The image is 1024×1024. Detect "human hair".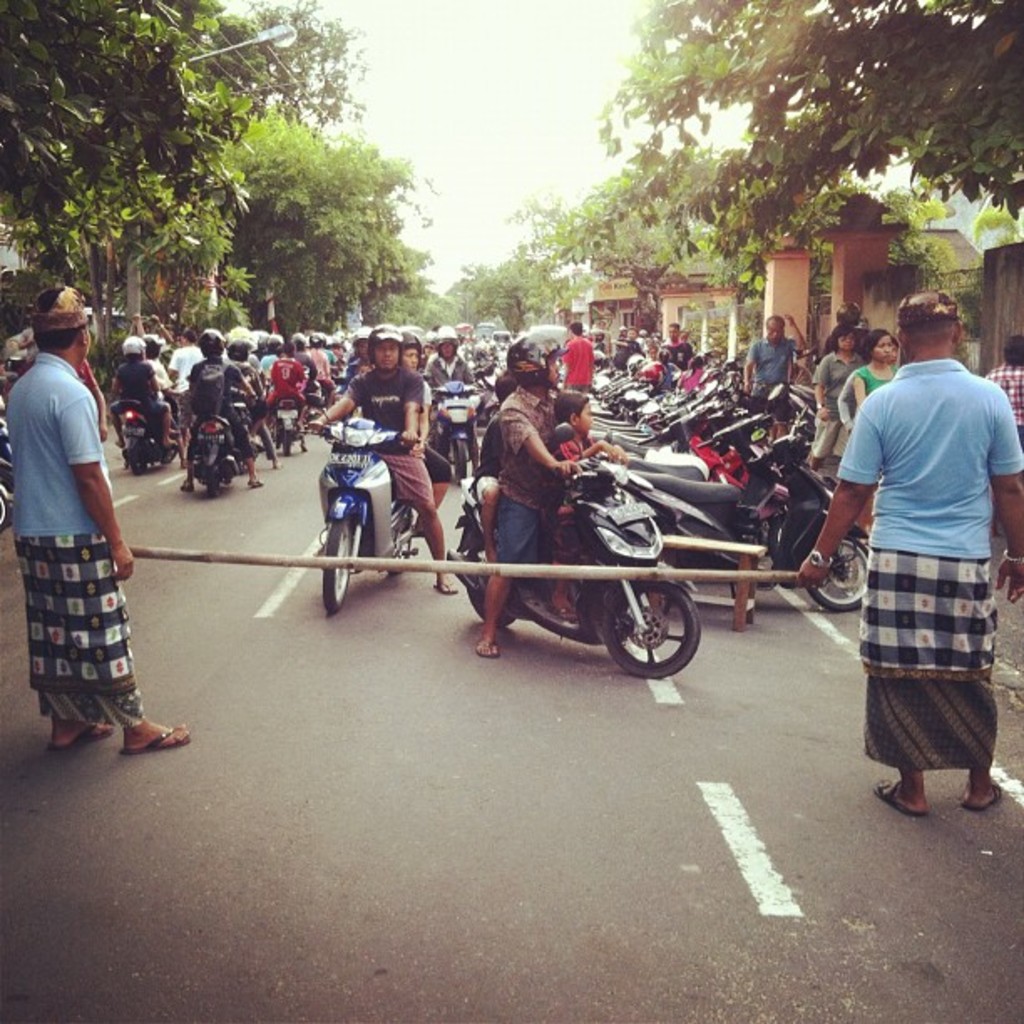
Detection: (x1=763, y1=315, x2=786, y2=333).
